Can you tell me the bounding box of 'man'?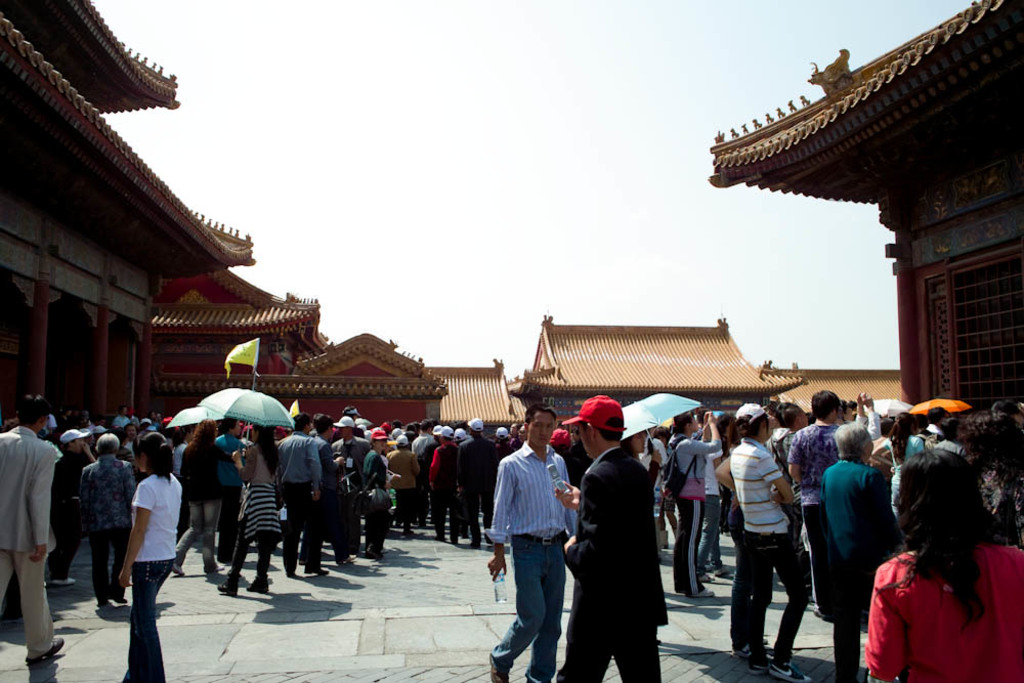
crop(332, 414, 369, 547).
